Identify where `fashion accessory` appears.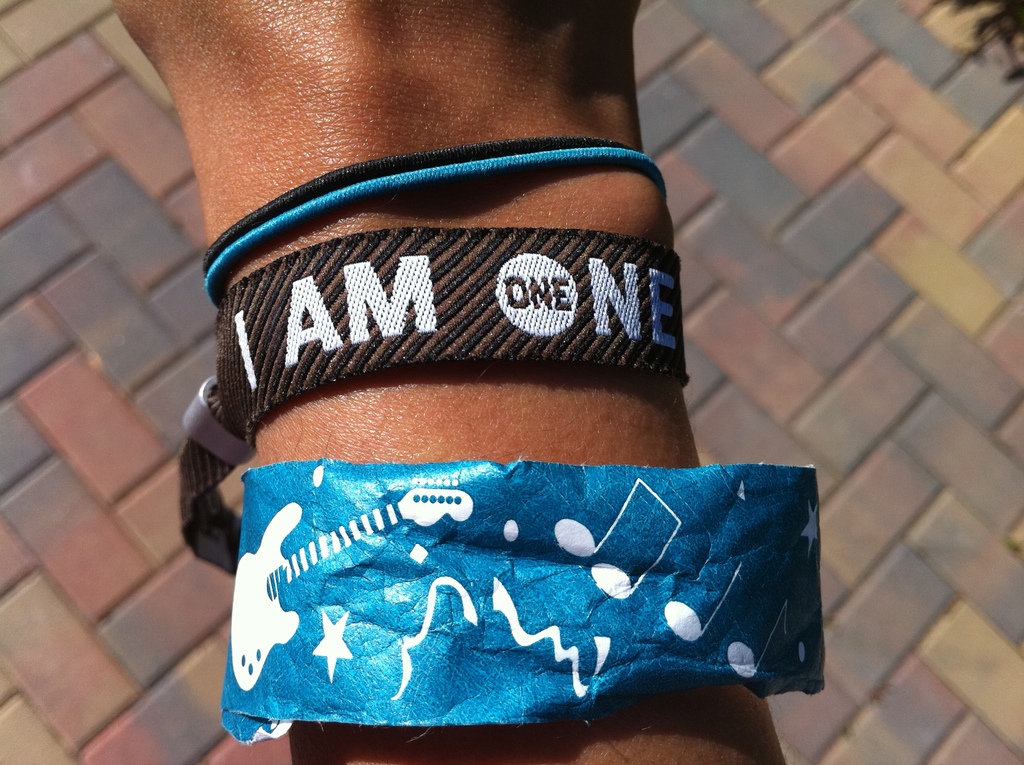
Appears at l=218, t=455, r=826, b=743.
